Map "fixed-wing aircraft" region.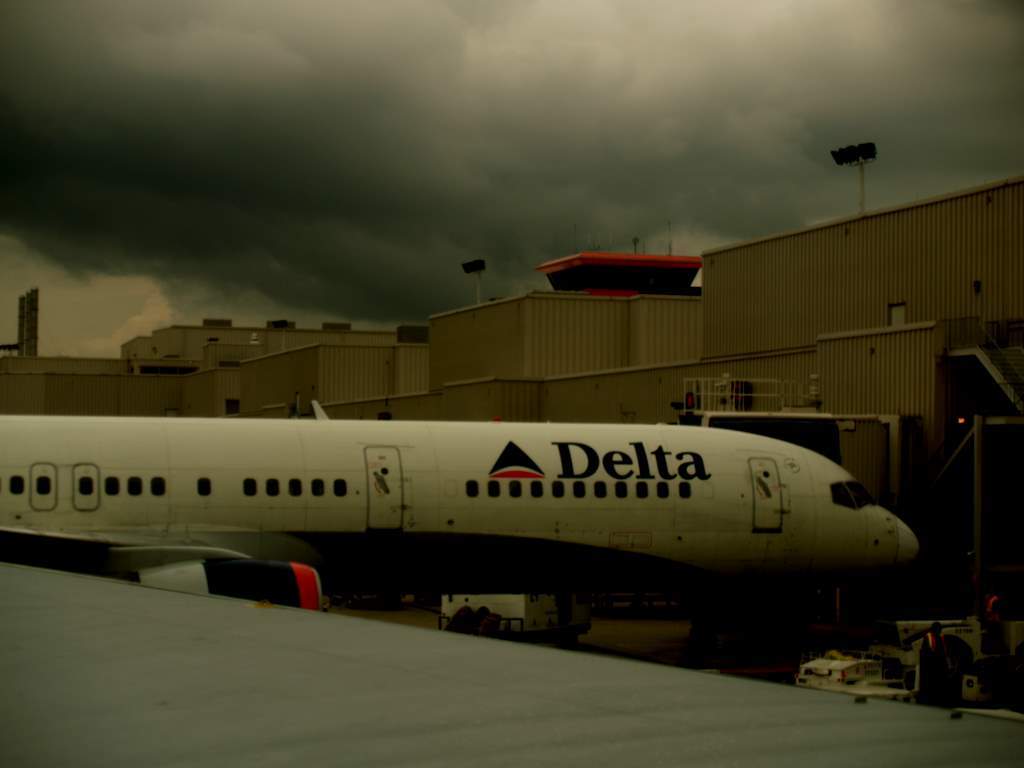
Mapped to bbox=[0, 398, 924, 637].
